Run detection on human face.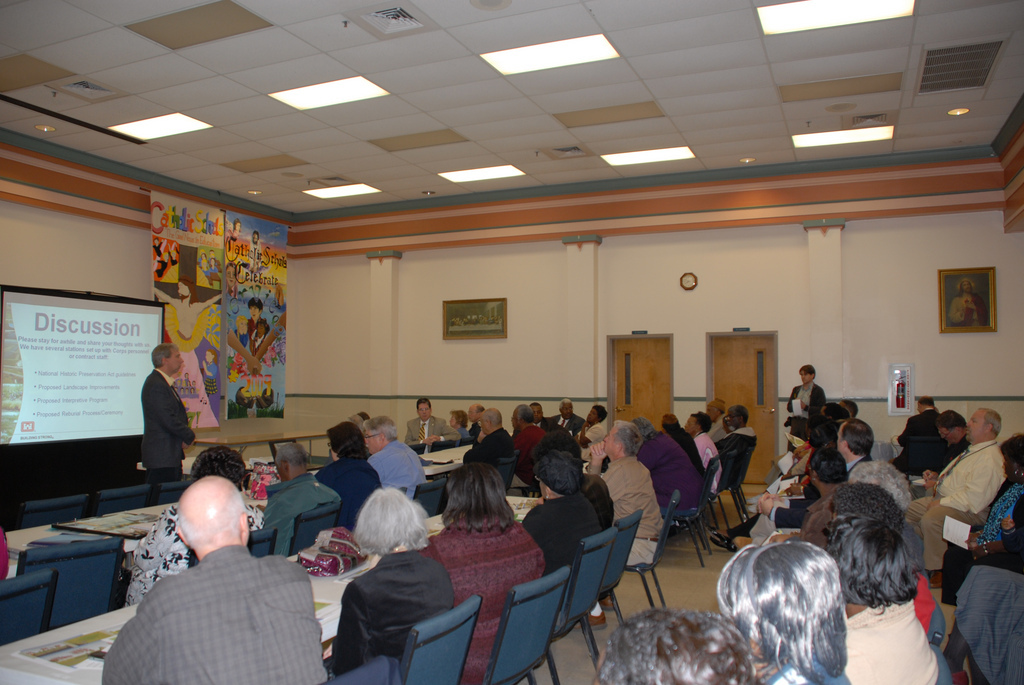
Result: {"left": 940, "top": 429, "right": 962, "bottom": 444}.
